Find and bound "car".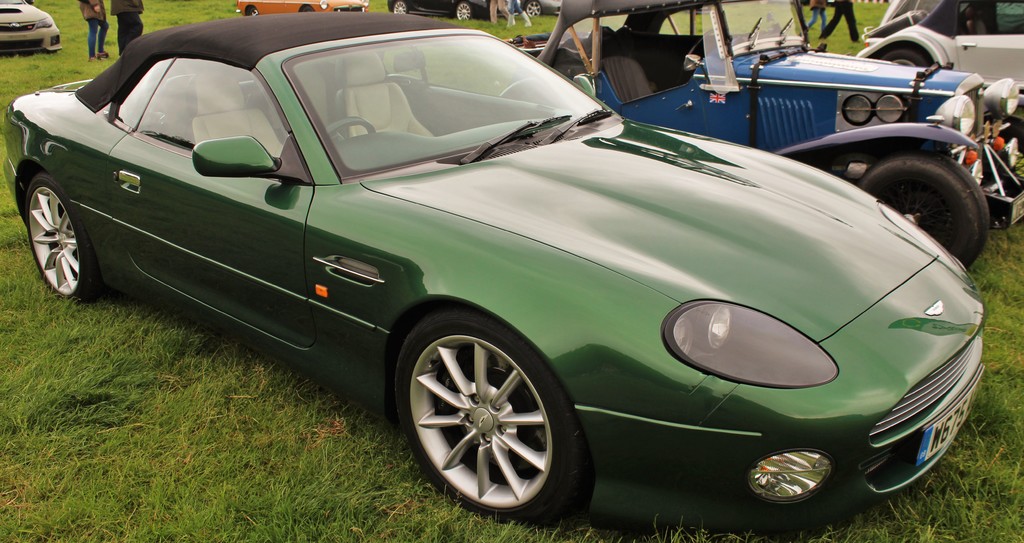
Bound: BBox(18, 16, 954, 518).
